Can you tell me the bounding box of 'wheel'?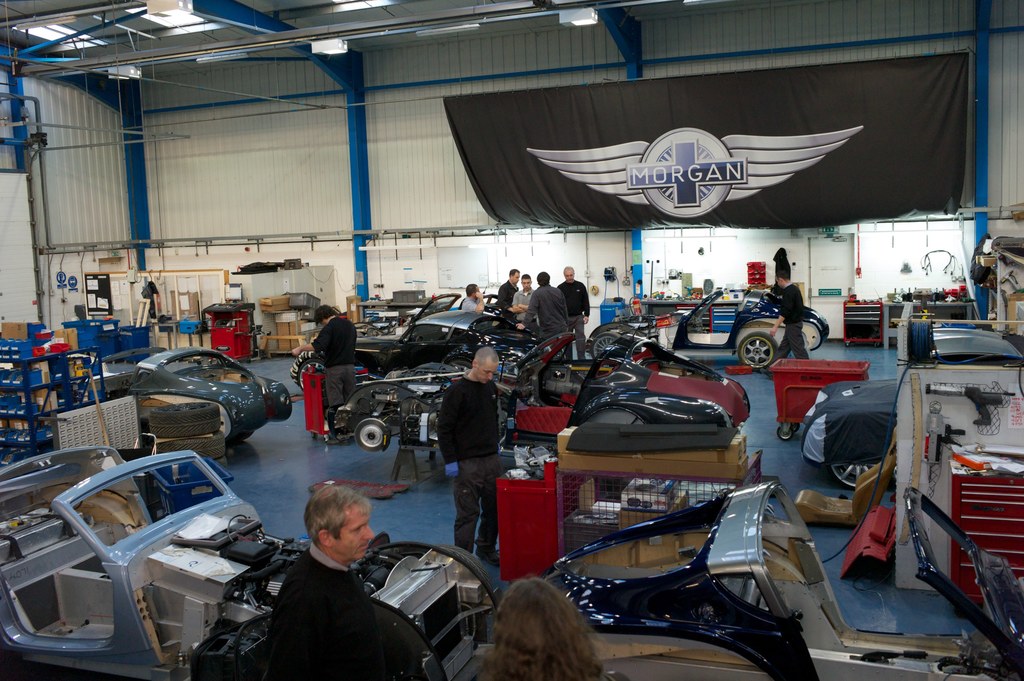
354,415,388,452.
